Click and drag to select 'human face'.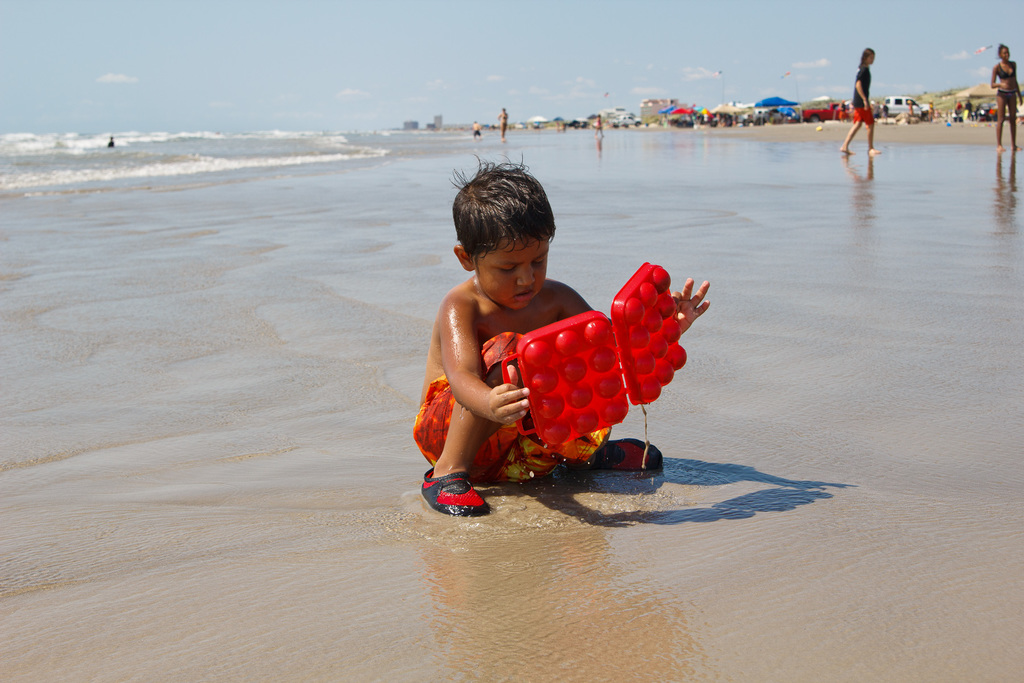
Selection: (478,229,550,314).
